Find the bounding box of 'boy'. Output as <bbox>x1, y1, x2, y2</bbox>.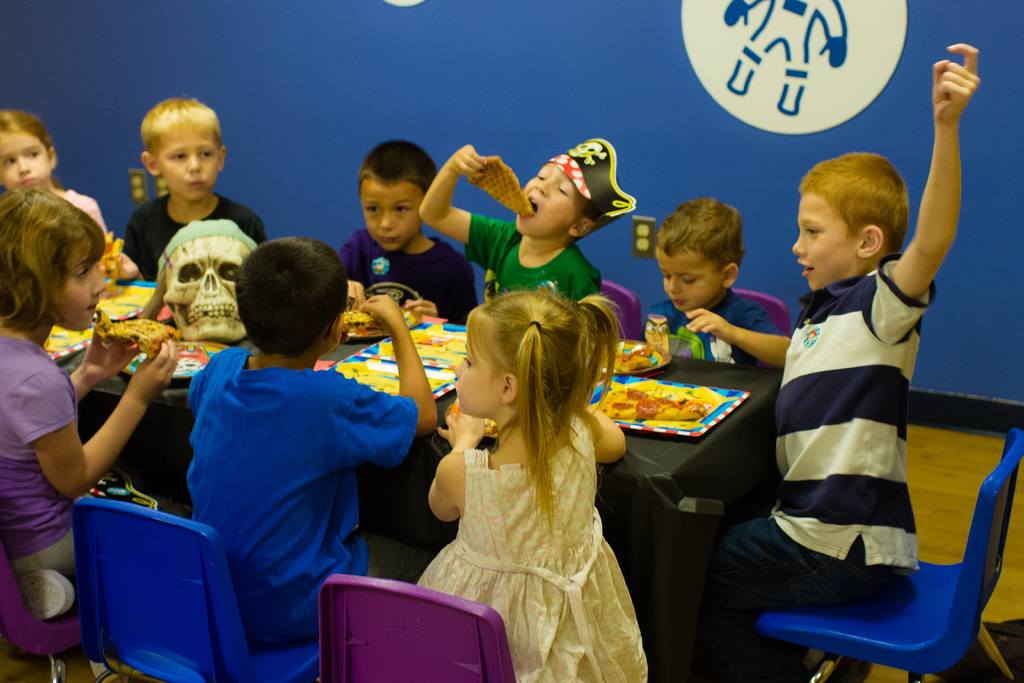
<bbox>181, 240, 433, 639</bbox>.
